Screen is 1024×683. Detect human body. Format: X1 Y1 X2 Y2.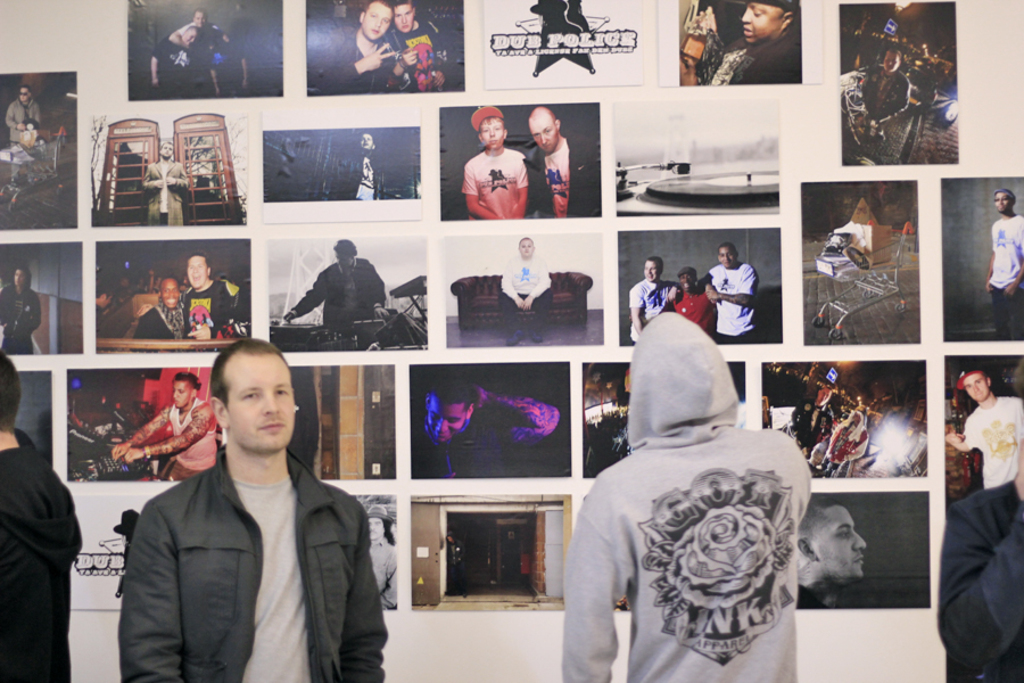
938 357 1023 496.
